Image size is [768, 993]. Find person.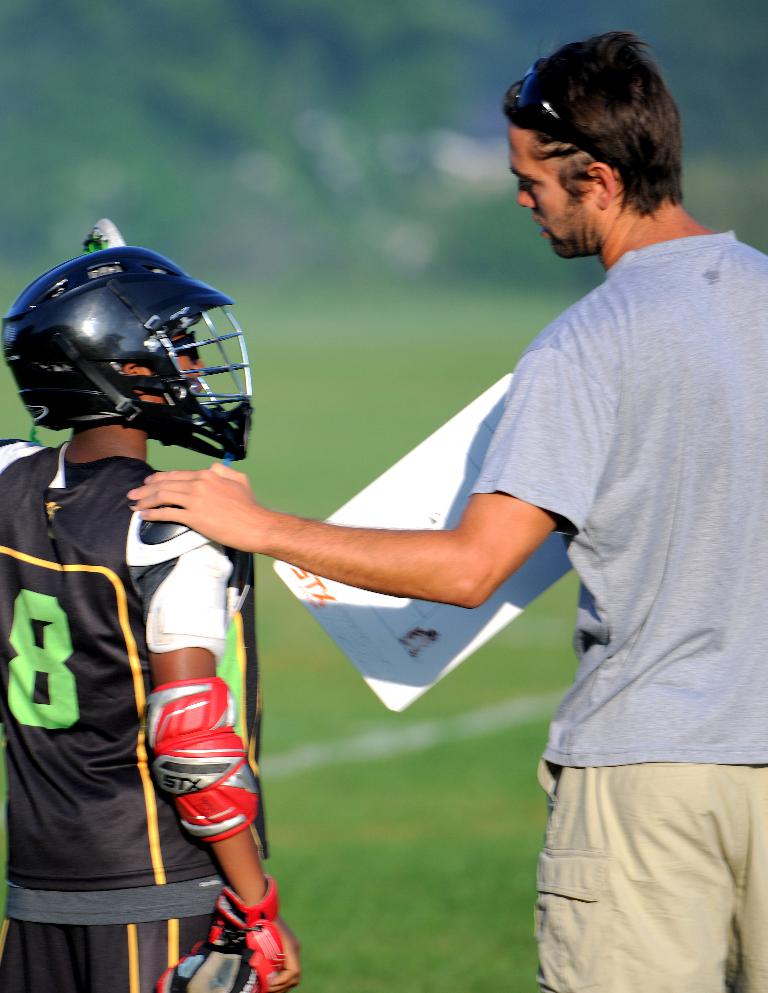
<box>0,217,299,992</box>.
